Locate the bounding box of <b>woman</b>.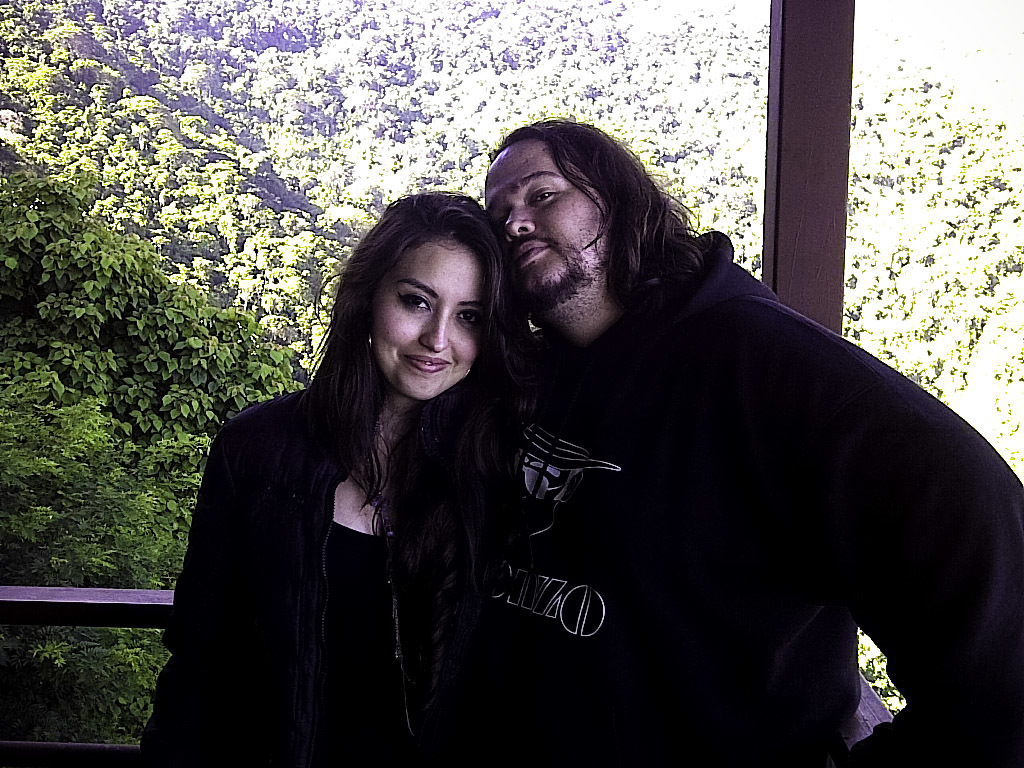
Bounding box: bbox=[161, 173, 563, 767].
